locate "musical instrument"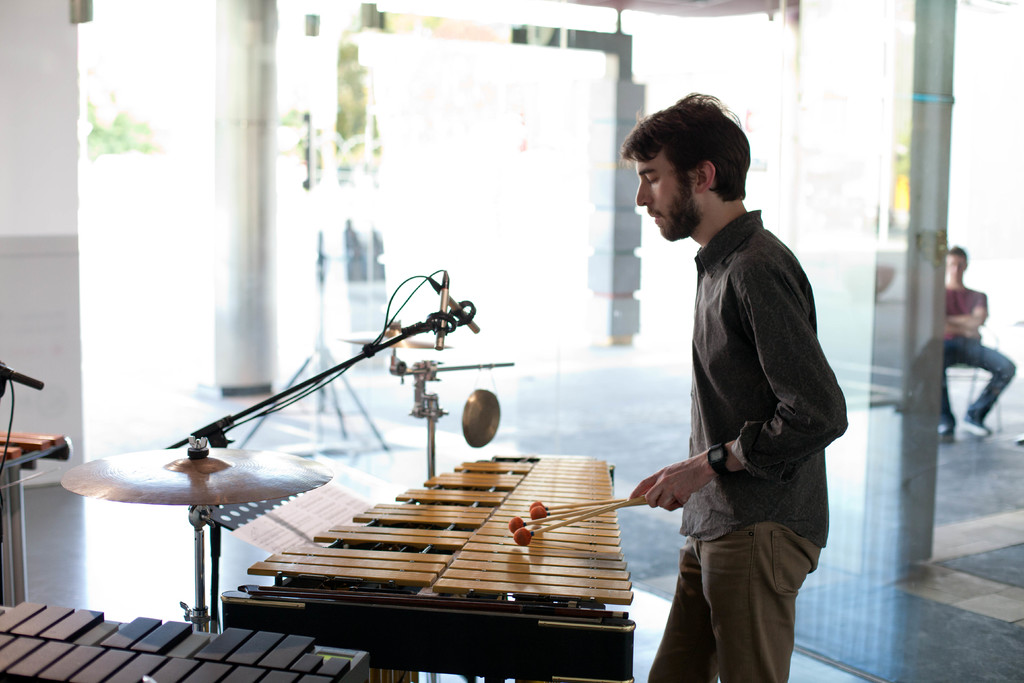
{"x1": 53, "y1": 269, "x2": 632, "y2": 682}
